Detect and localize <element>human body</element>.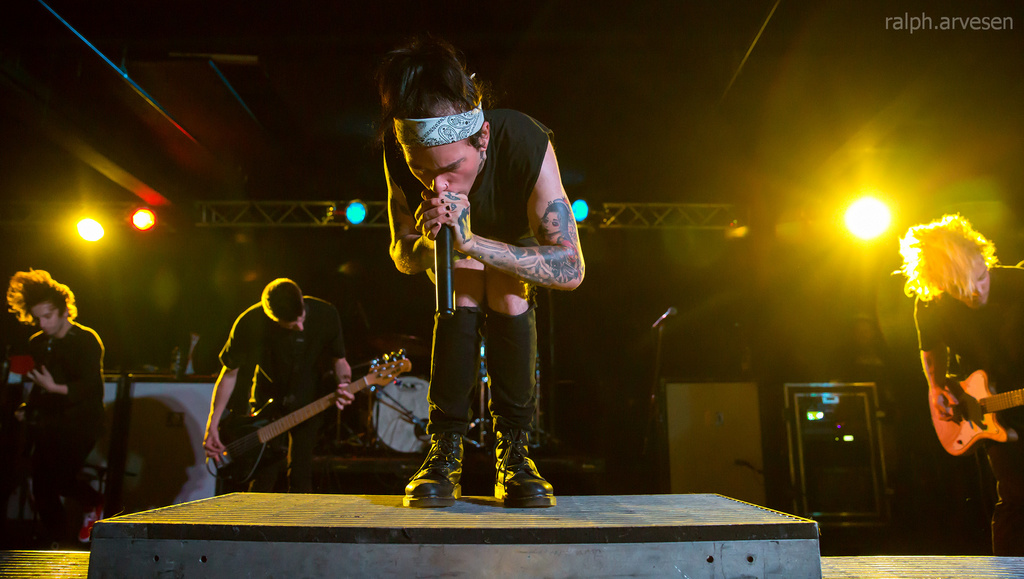
Localized at [379, 35, 586, 507].
